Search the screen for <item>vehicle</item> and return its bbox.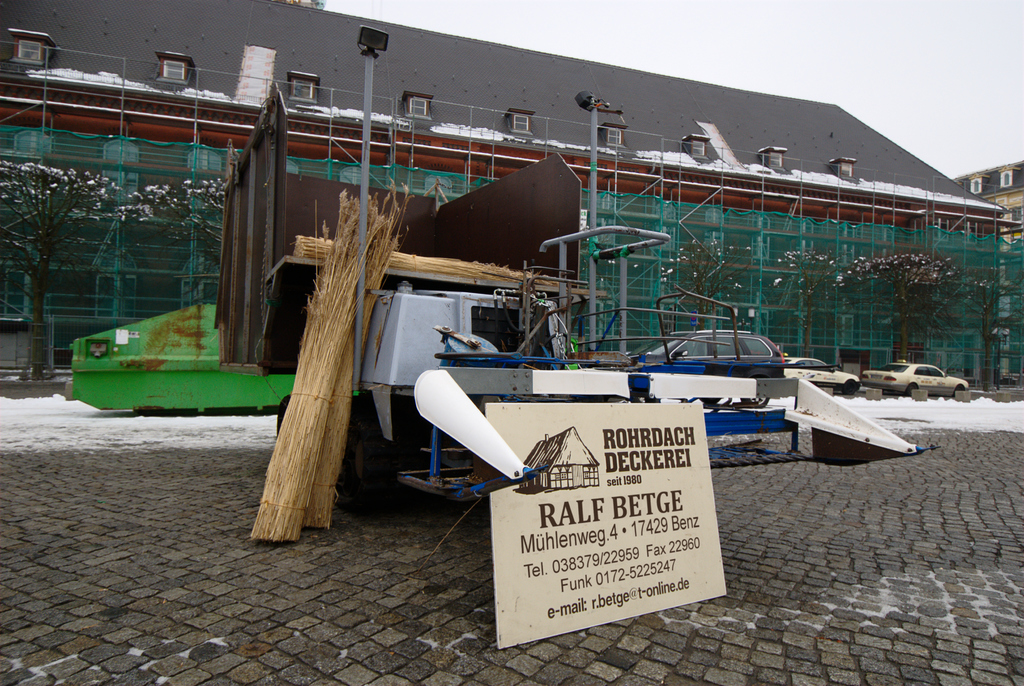
Found: 216, 76, 768, 499.
